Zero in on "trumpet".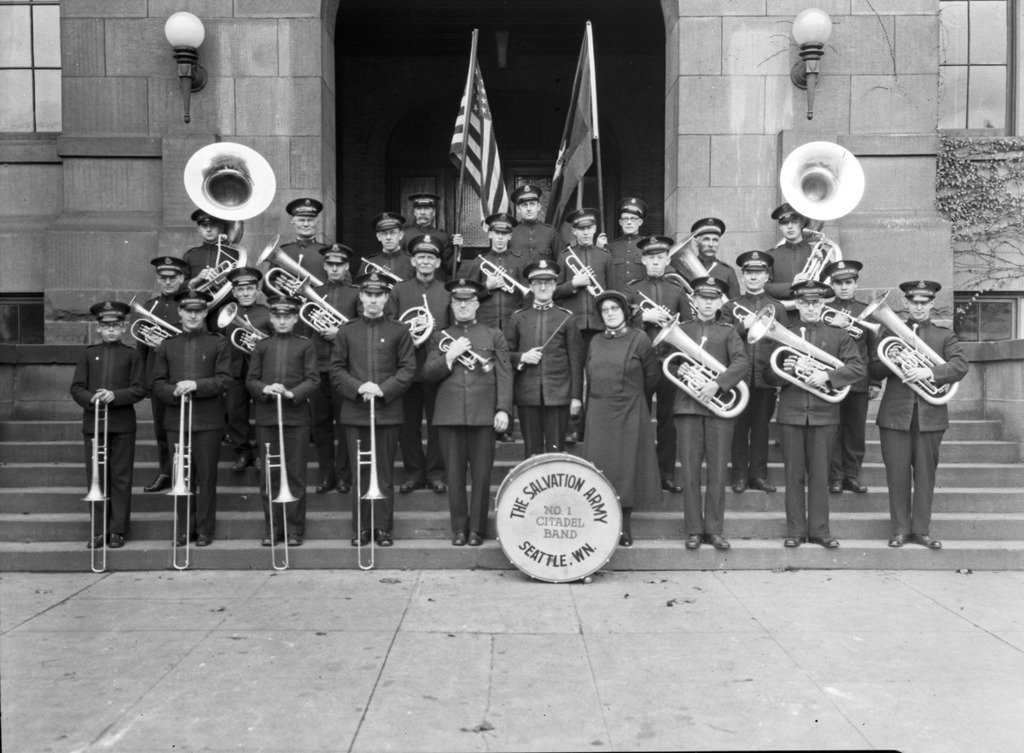
Zeroed in: [475, 254, 530, 300].
